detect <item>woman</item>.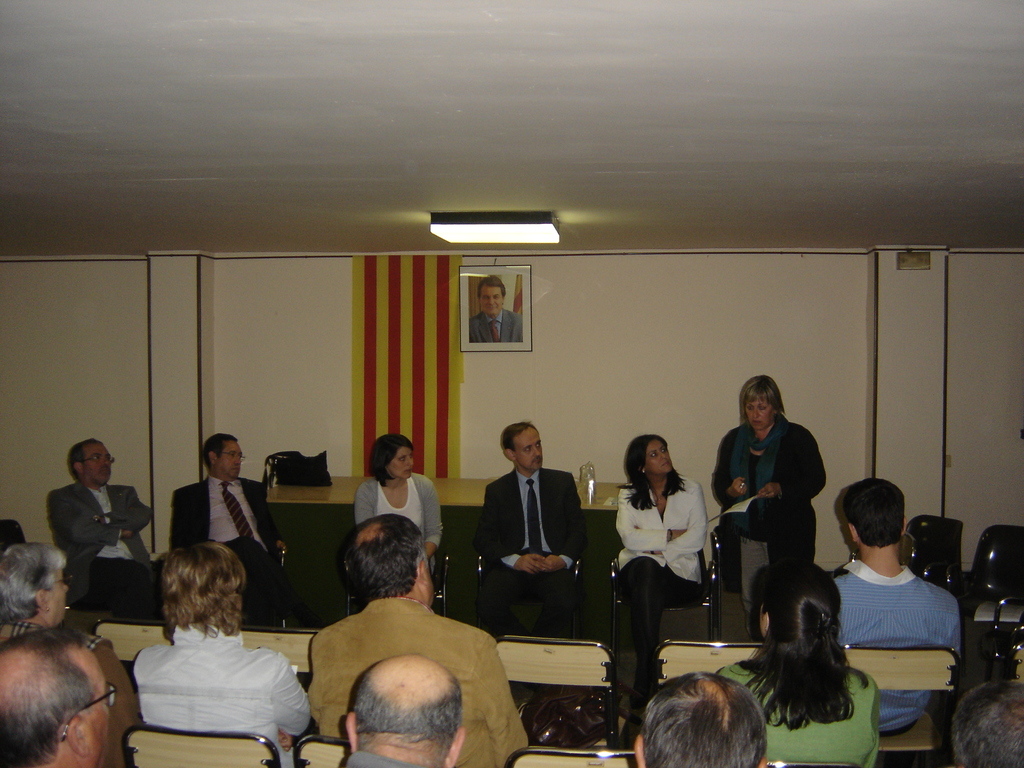
Detected at detection(361, 434, 442, 589).
